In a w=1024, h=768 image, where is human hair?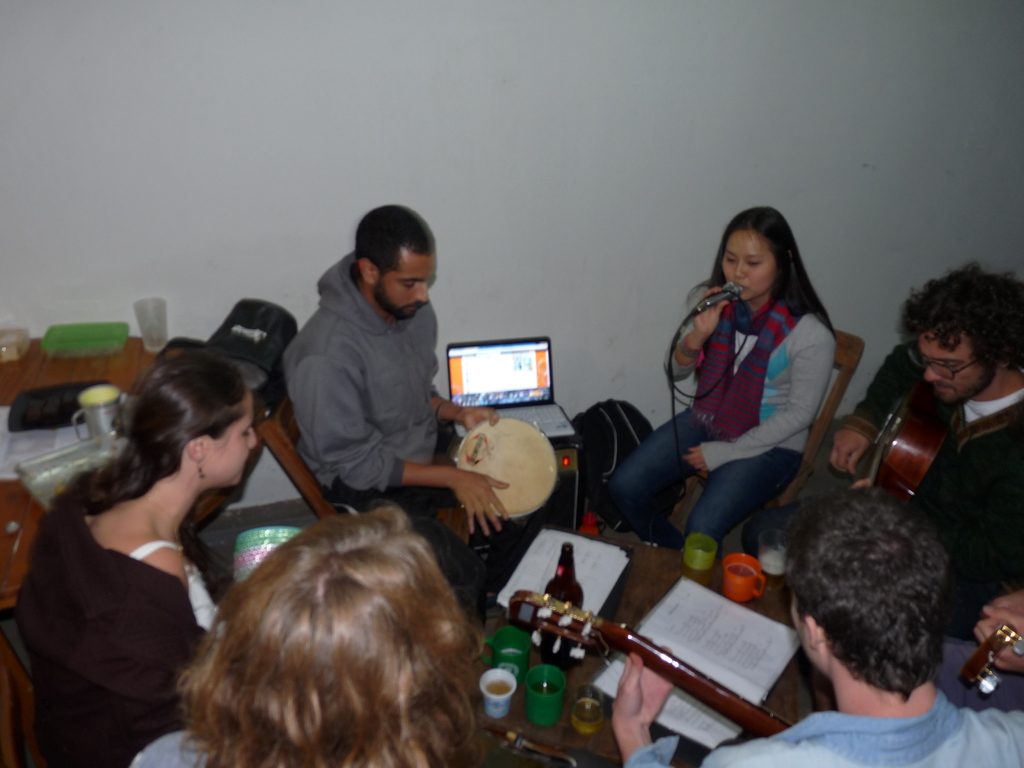
166/520/474/767.
